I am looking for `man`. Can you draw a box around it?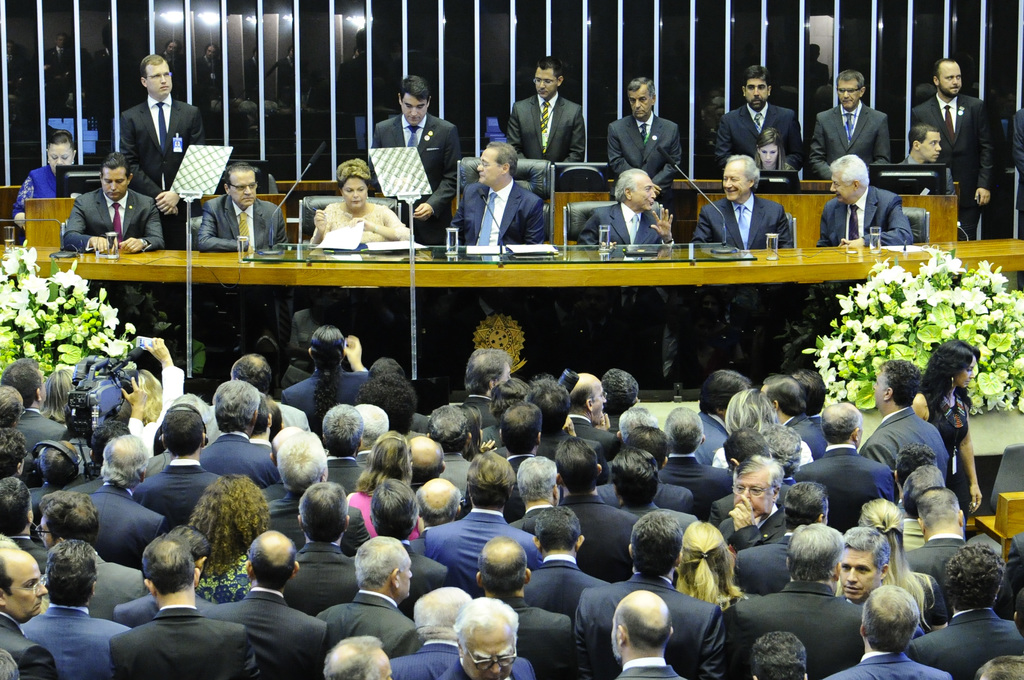
Sure, the bounding box is Rect(0, 356, 60, 456).
